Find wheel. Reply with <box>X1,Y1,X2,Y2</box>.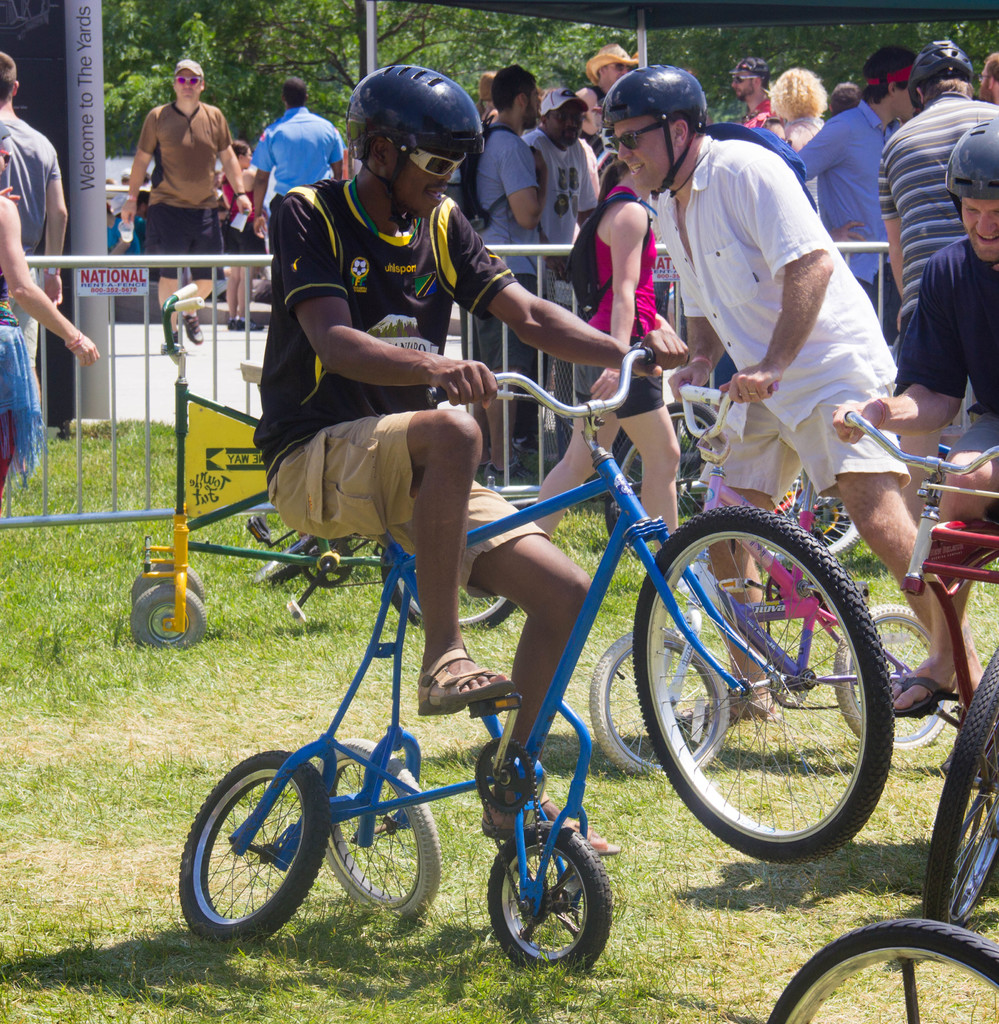
<box>485,819,614,987</box>.
